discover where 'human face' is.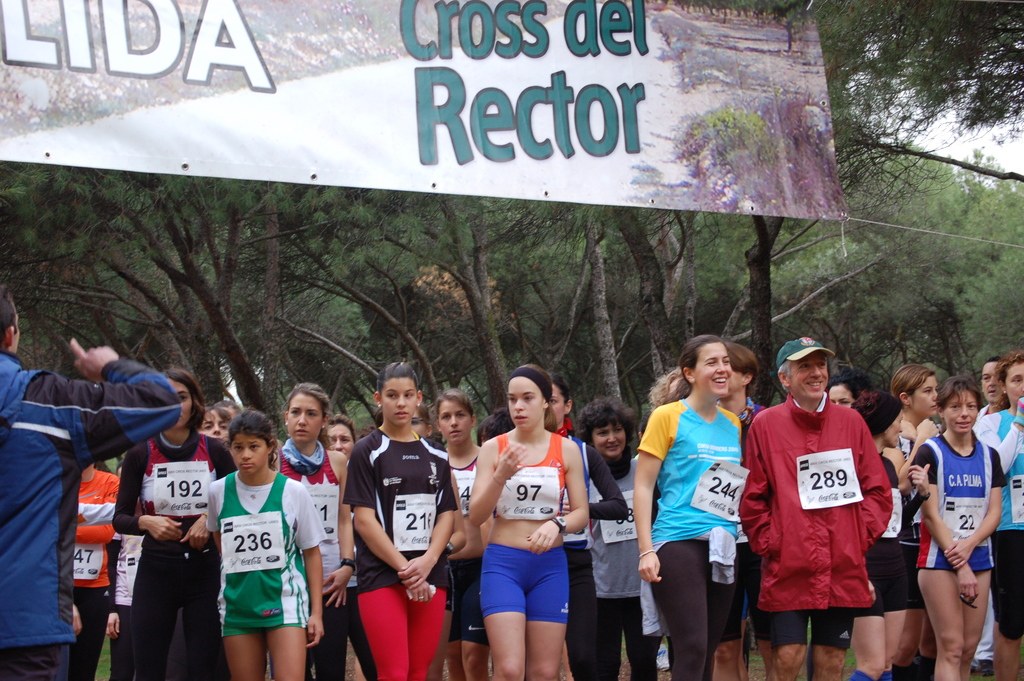
Discovered at (165, 374, 196, 429).
